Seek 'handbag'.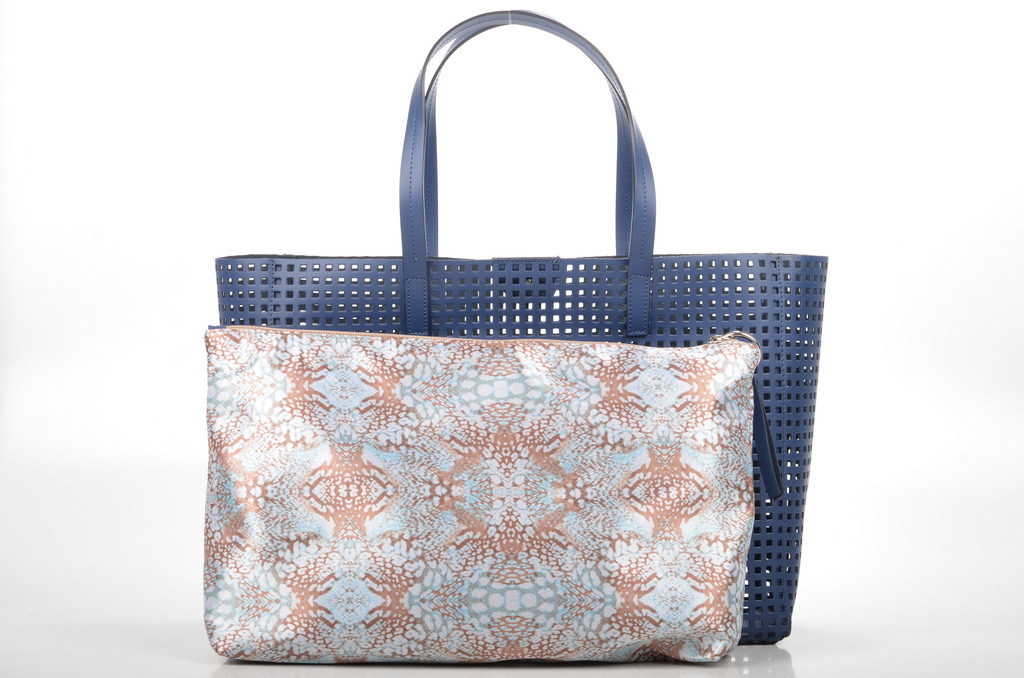
<region>214, 7, 829, 647</region>.
